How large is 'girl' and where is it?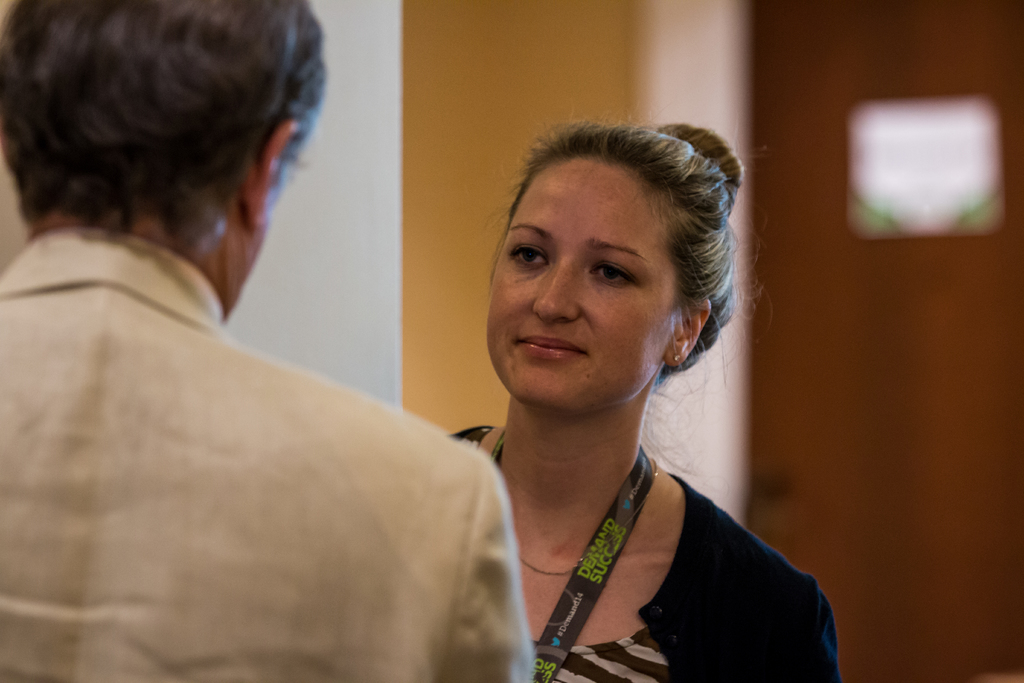
Bounding box: <bbox>432, 120, 841, 682</bbox>.
